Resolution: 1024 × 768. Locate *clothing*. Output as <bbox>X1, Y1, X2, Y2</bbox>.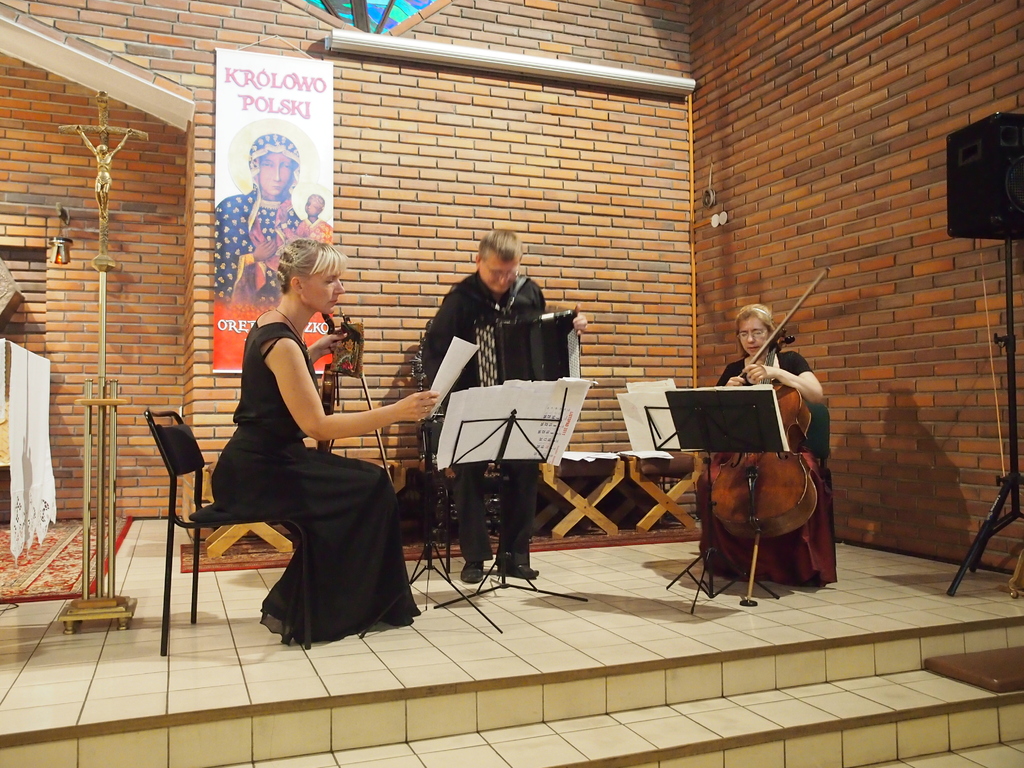
<bbox>722, 338, 821, 601</bbox>.
